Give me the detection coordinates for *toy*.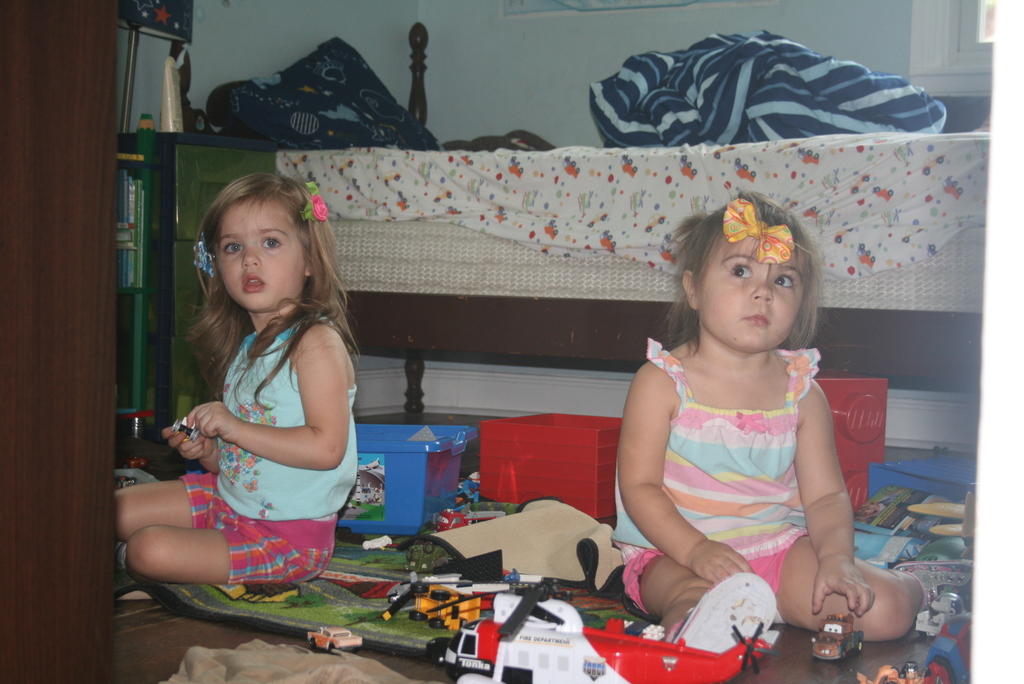
pyautogui.locateOnScreen(858, 666, 931, 683).
